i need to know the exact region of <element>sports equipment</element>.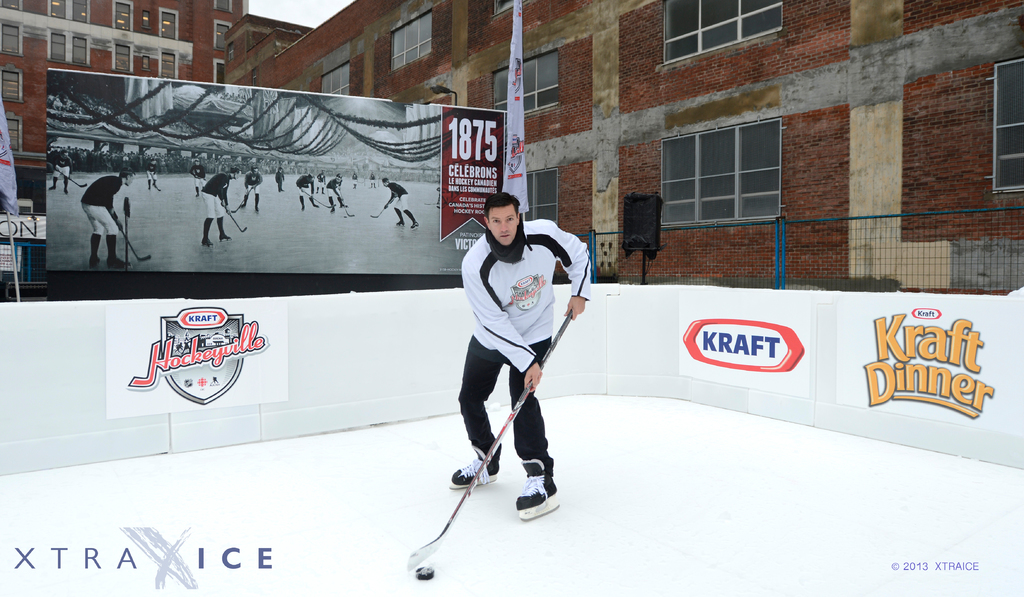
Region: (401, 315, 572, 568).
